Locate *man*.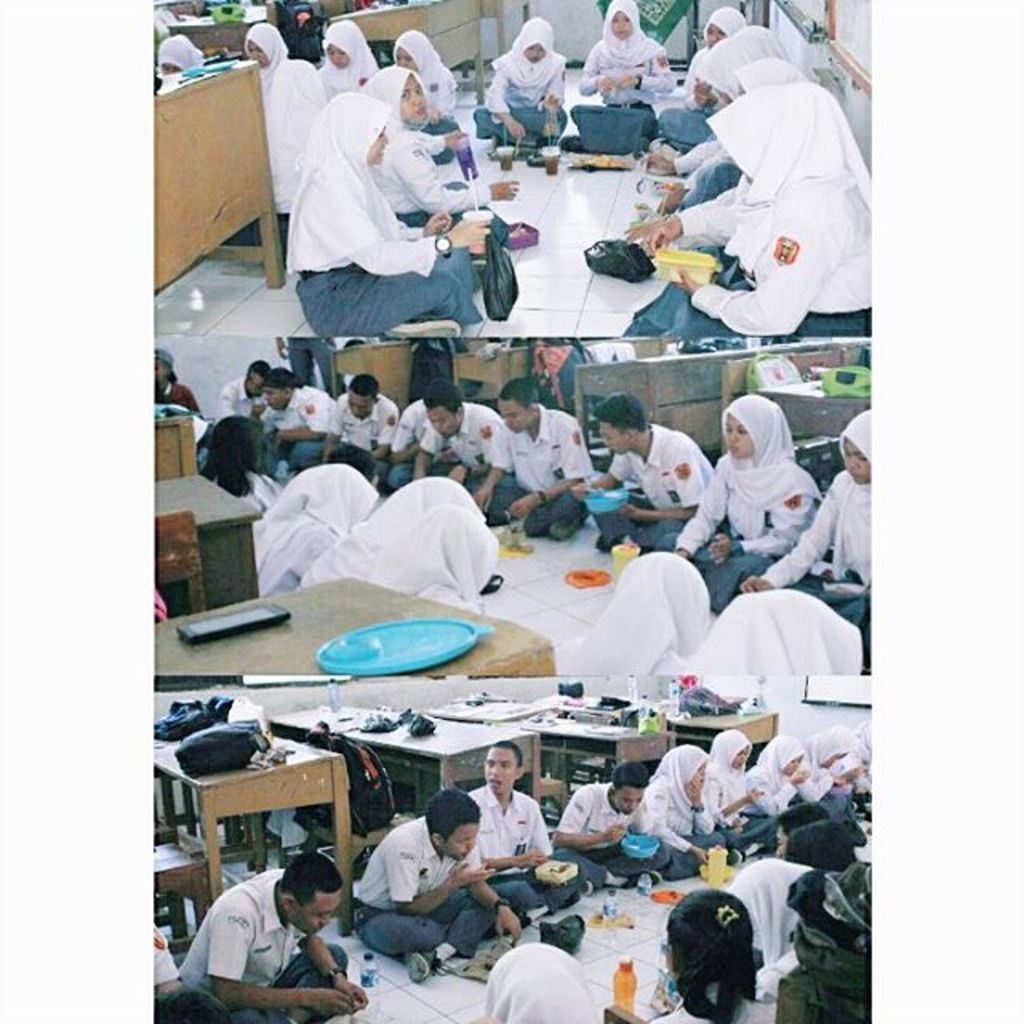
Bounding box: 174/851/366/1022.
